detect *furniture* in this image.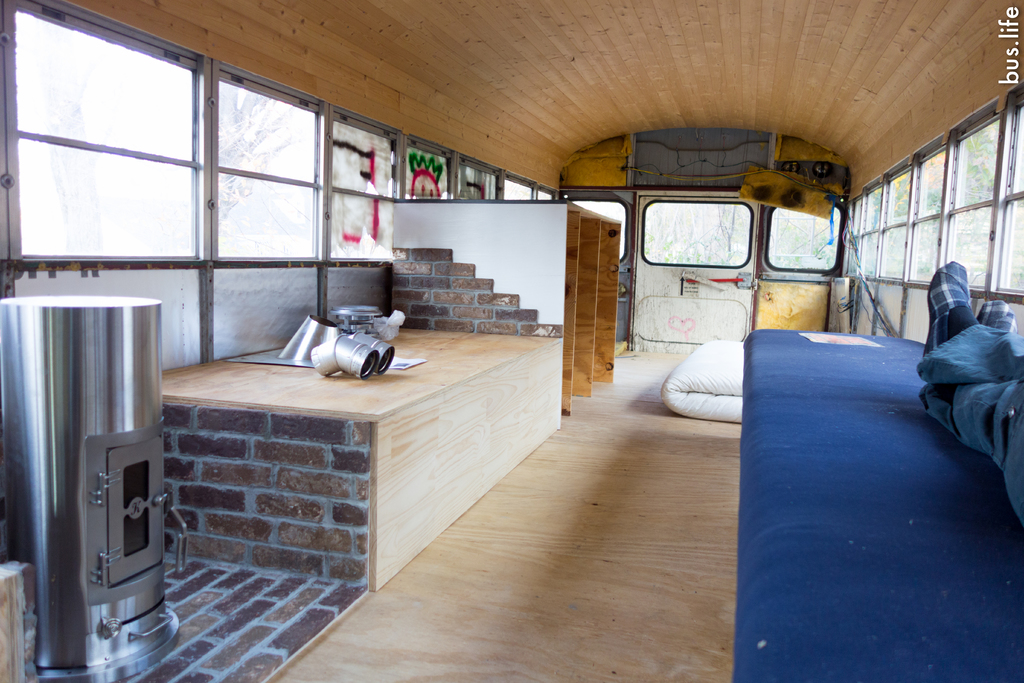
Detection: (731, 323, 1023, 682).
